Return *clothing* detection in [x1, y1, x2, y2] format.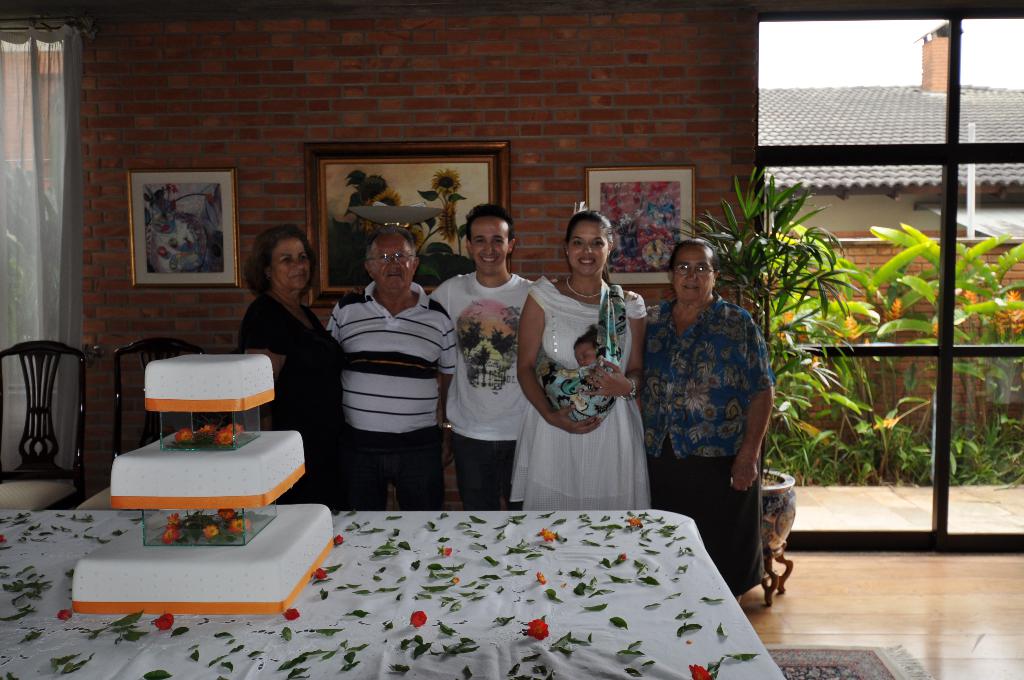
[505, 275, 650, 527].
